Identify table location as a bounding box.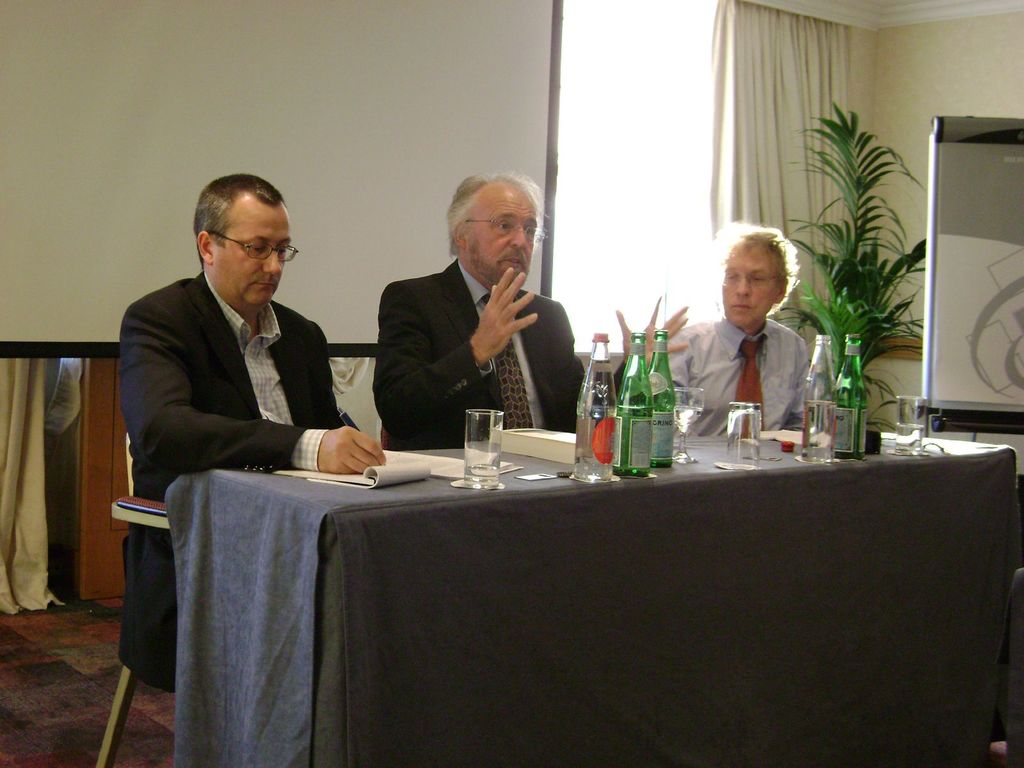
[left=17, top=404, right=1022, bottom=767].
